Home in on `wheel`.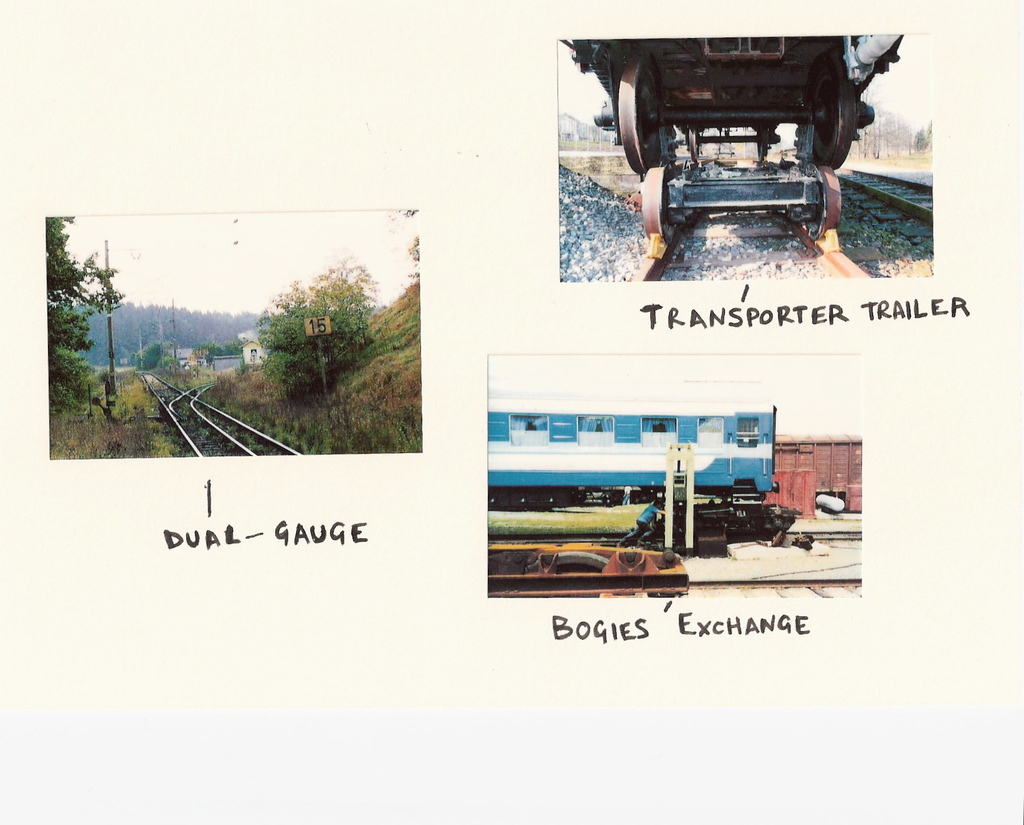
Homed in at BBox(620, 52, 663, 174).
